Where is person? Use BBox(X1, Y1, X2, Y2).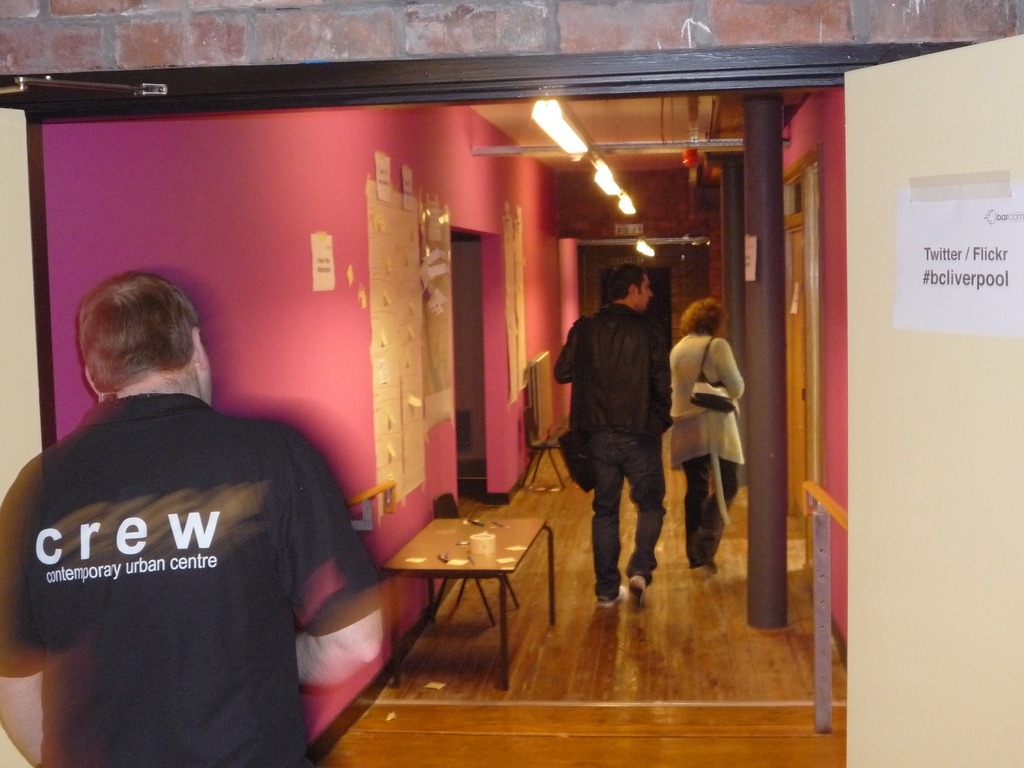
BBox(673, 291, 755, 589).
